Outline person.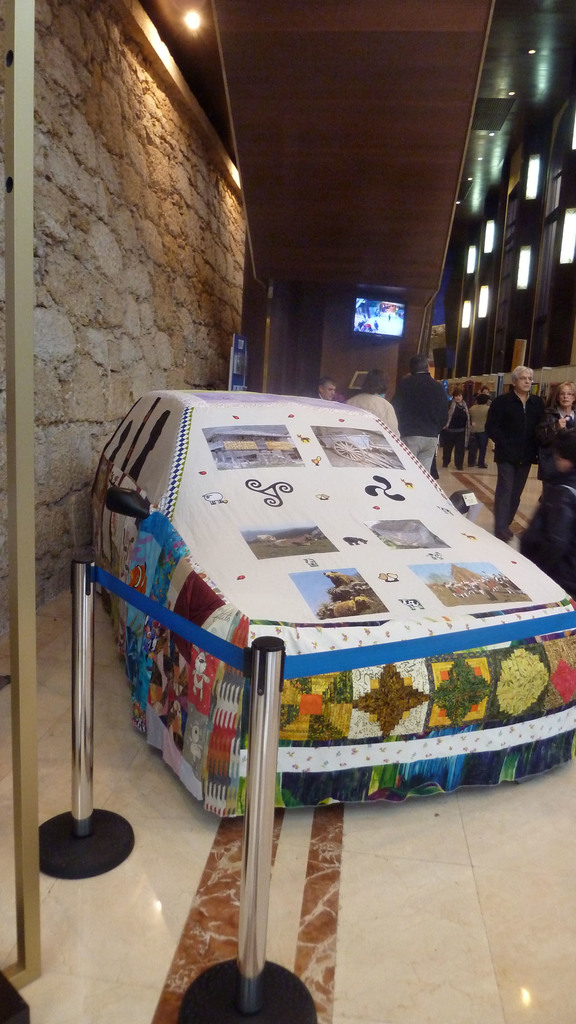
Outline: locate(534, 381, 575, 495).
